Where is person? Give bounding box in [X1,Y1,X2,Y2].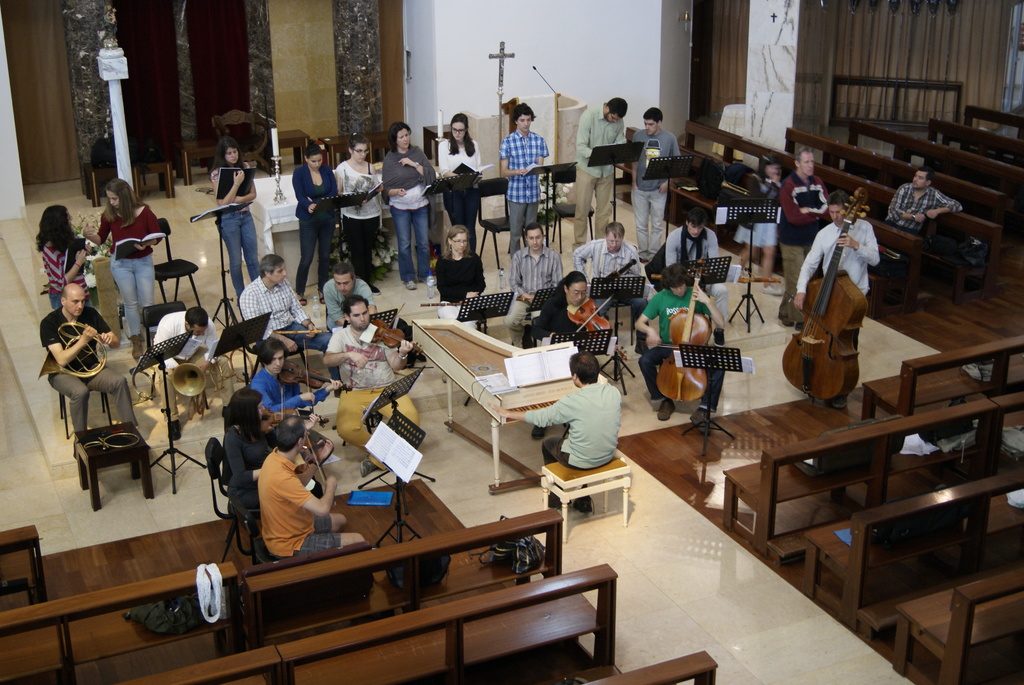
[143,290,189,352].
